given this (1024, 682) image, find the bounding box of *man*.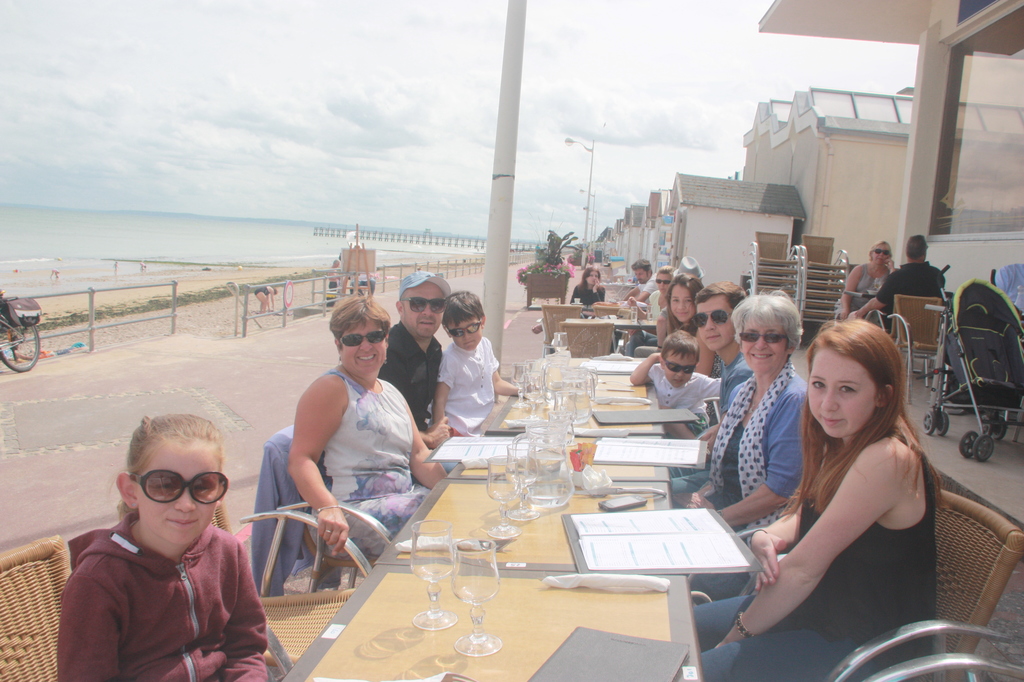
x1=371 y1=267 x2=448 y2=457.
